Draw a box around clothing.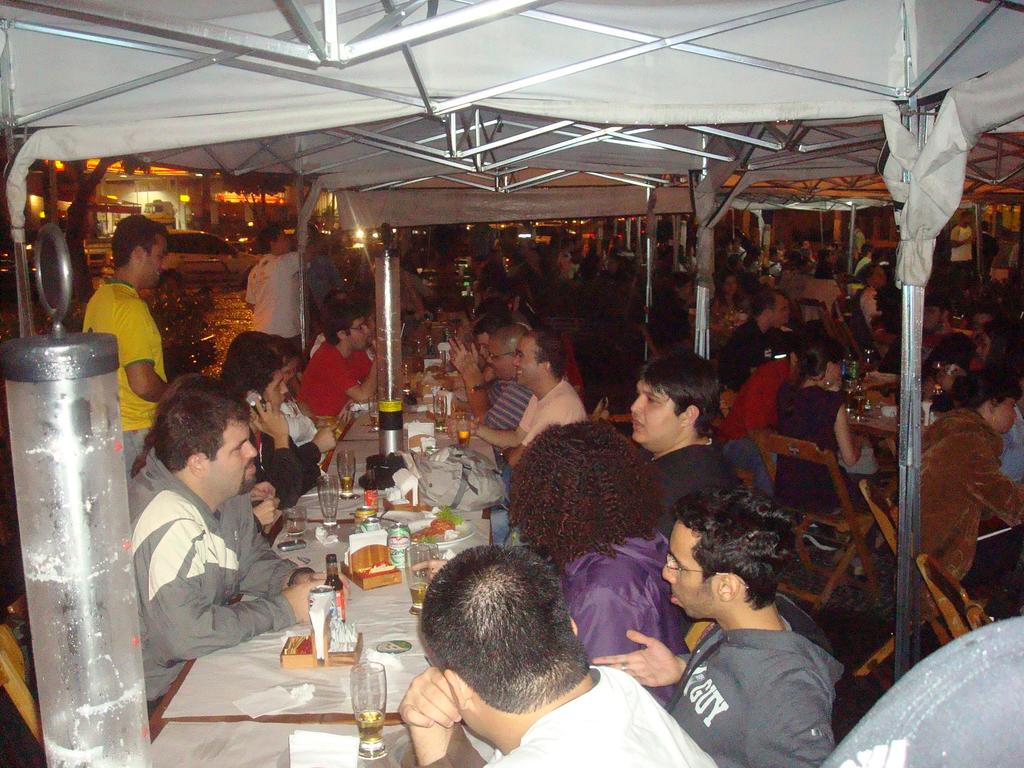
box(849, 228, 858, 261).
